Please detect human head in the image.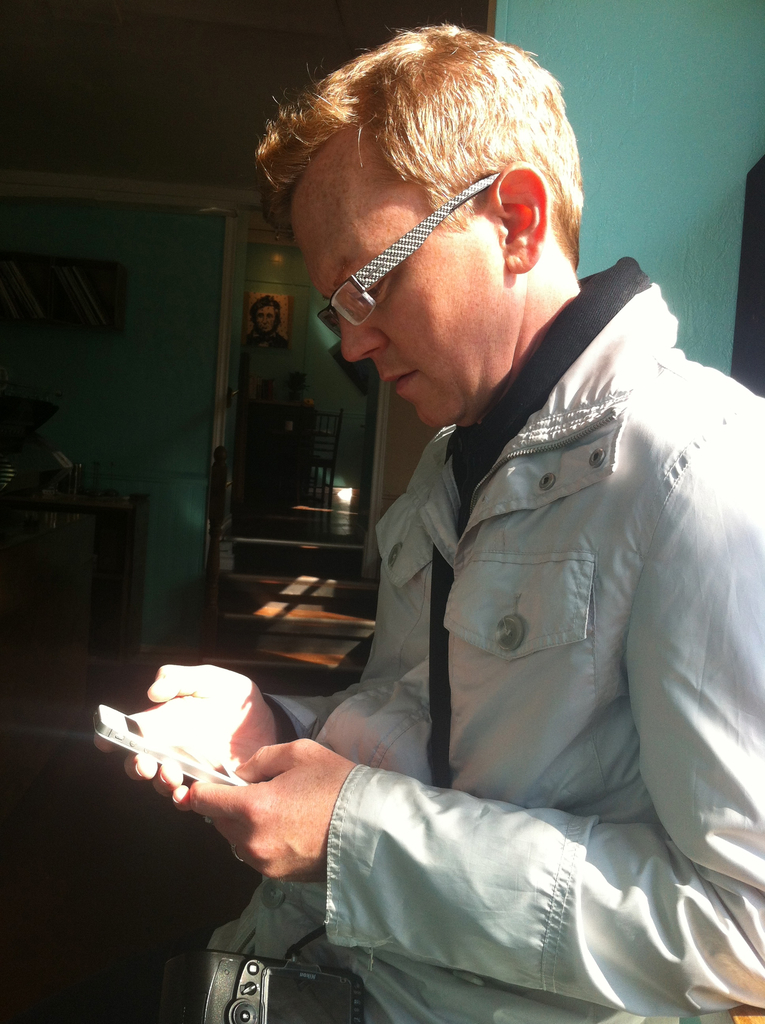
rect(246, 296, 284, 340).
